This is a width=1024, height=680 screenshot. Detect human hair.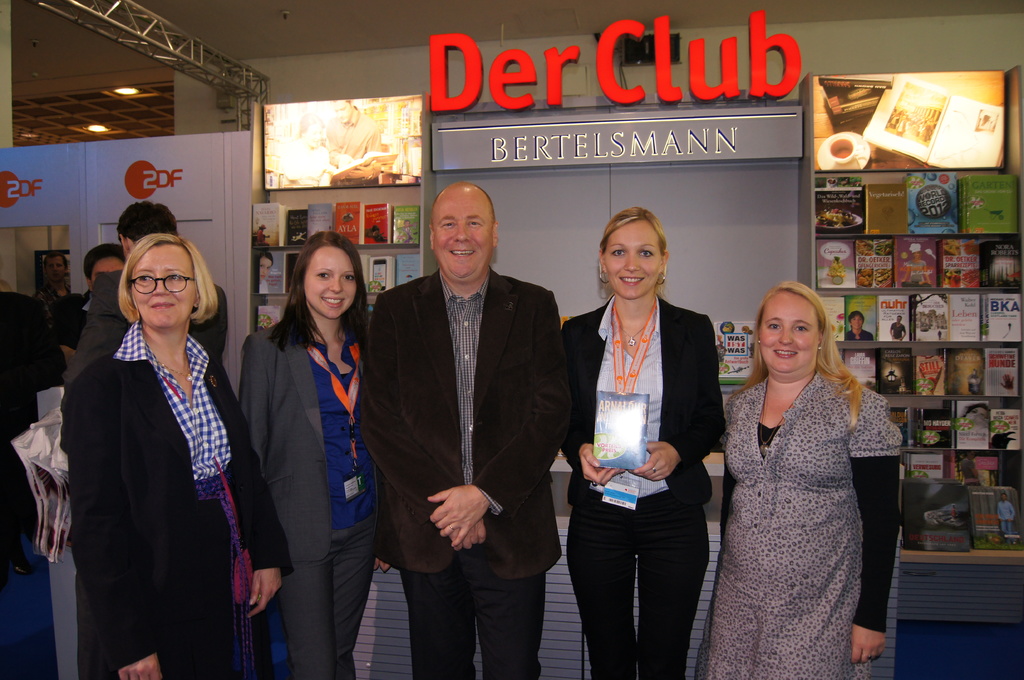
locate(271, 231, 371, 358).
